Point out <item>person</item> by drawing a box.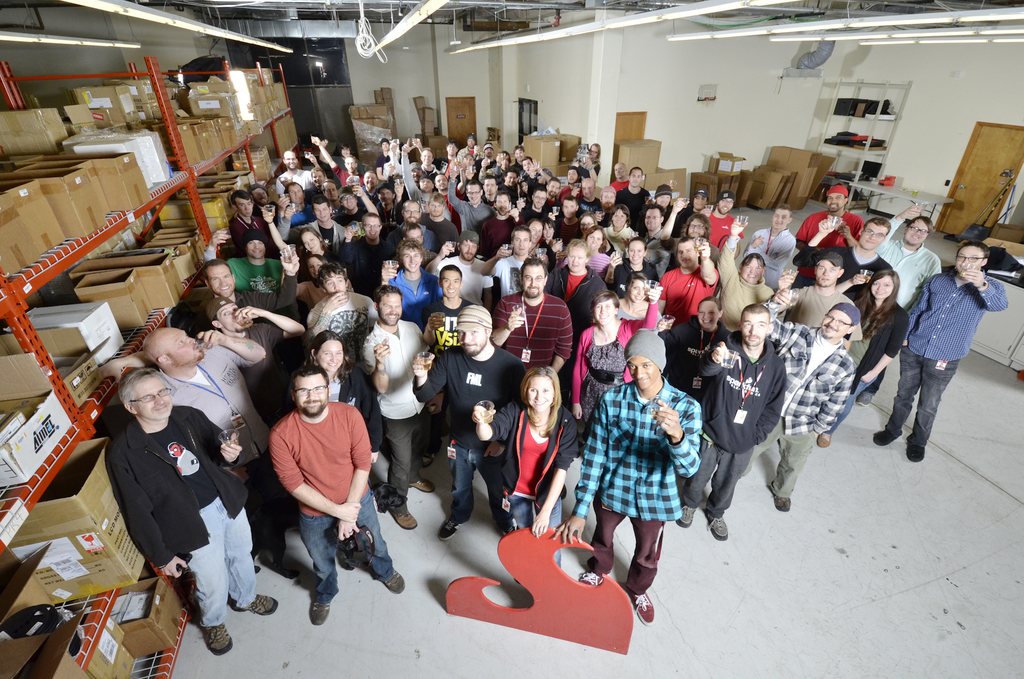
x1=343 y1=216 x2=398 y2=304.
